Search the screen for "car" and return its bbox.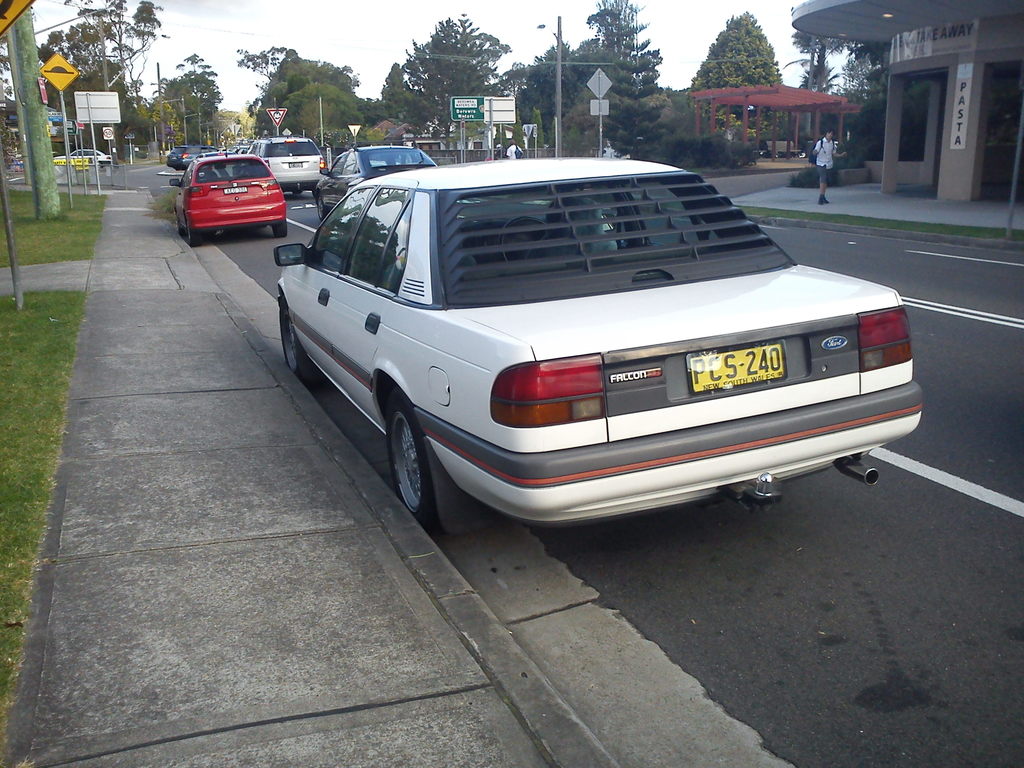
Found: crop(249, 134, 322, 204).
